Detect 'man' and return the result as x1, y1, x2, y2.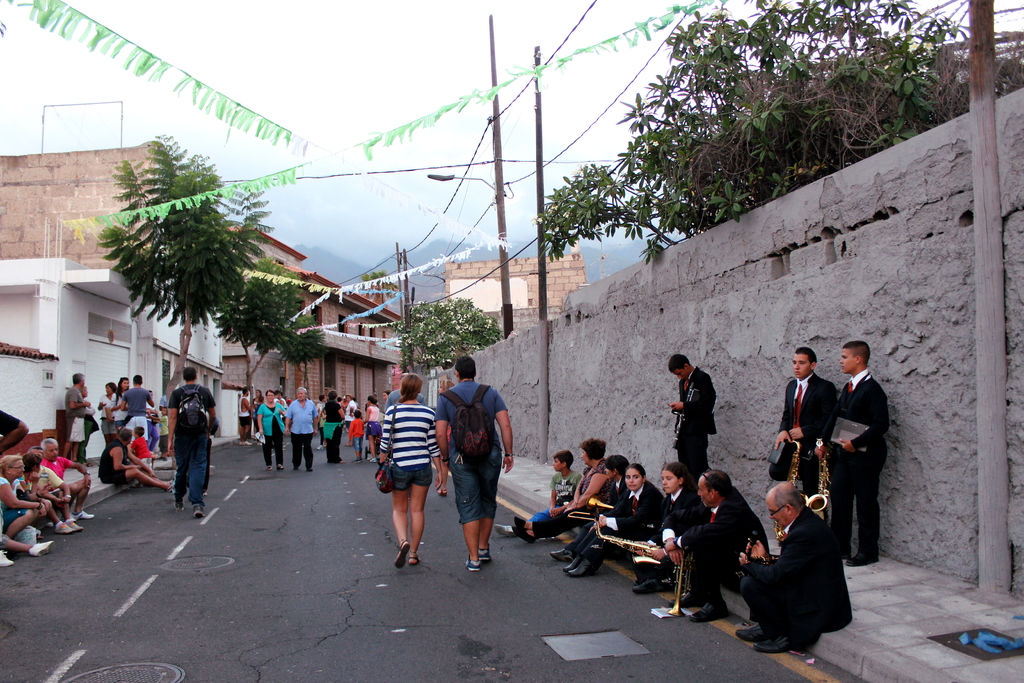
662, 465, 764, 627.
